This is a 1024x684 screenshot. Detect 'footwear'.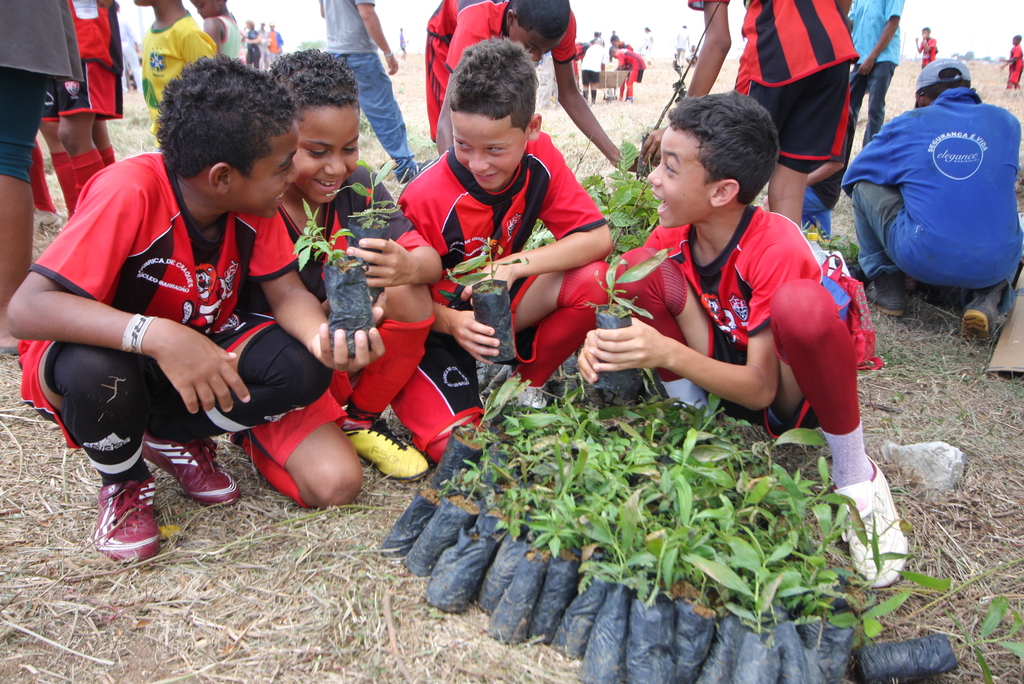
<box>959,276,1014,346</box>.
